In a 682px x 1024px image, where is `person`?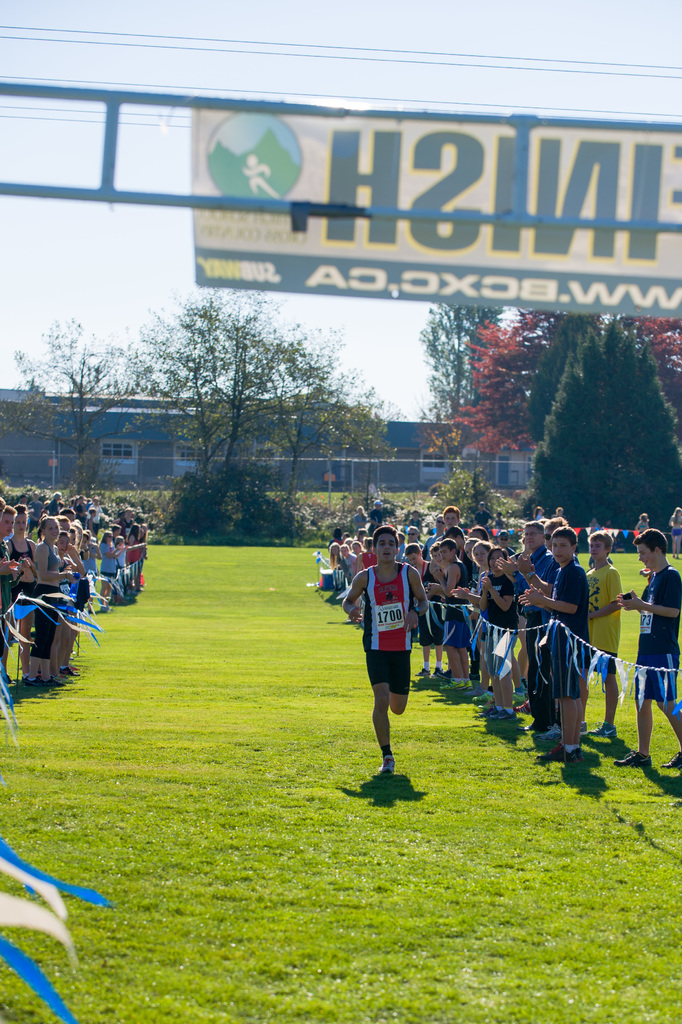
BBox(346, 522, 435, 800).
